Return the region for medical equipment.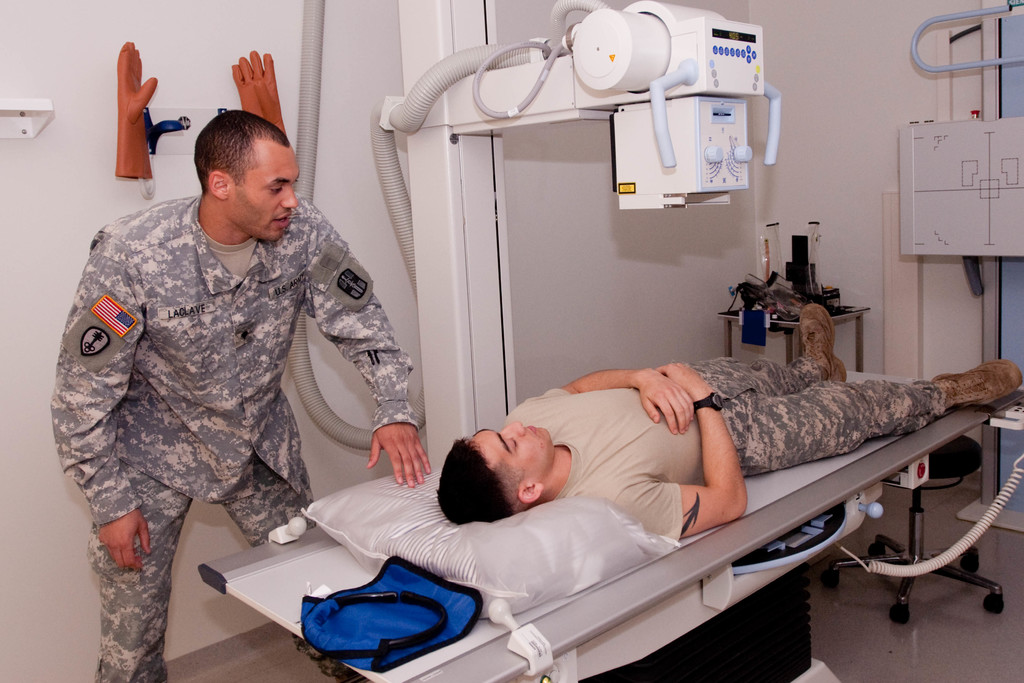
(283,0,781,475).
